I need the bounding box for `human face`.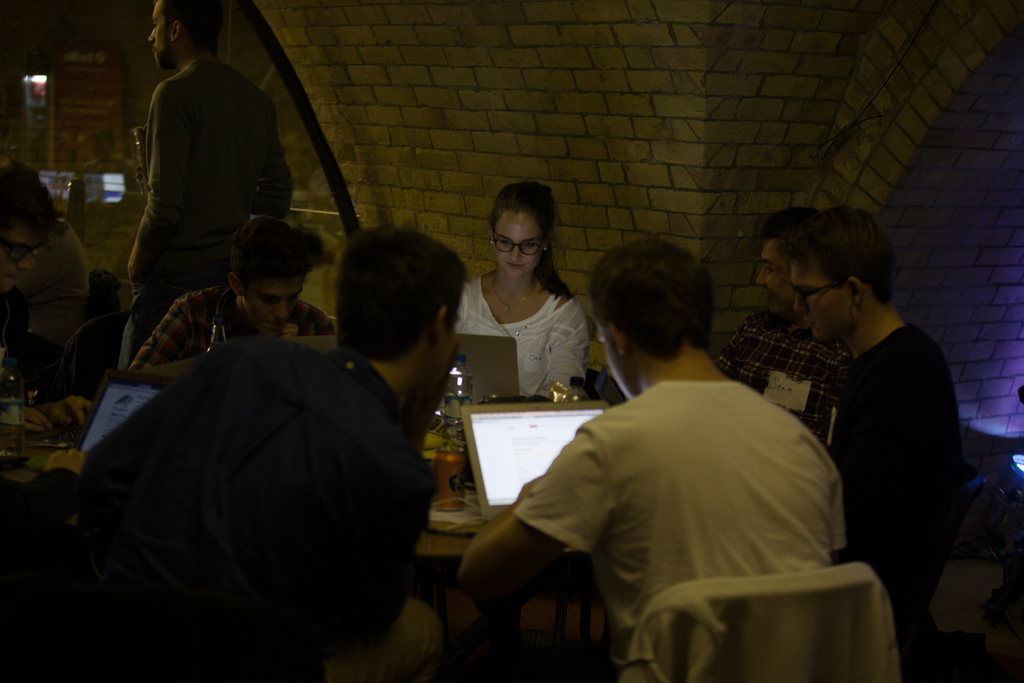
Here it is: bbox(244, 279, 305, 332).
